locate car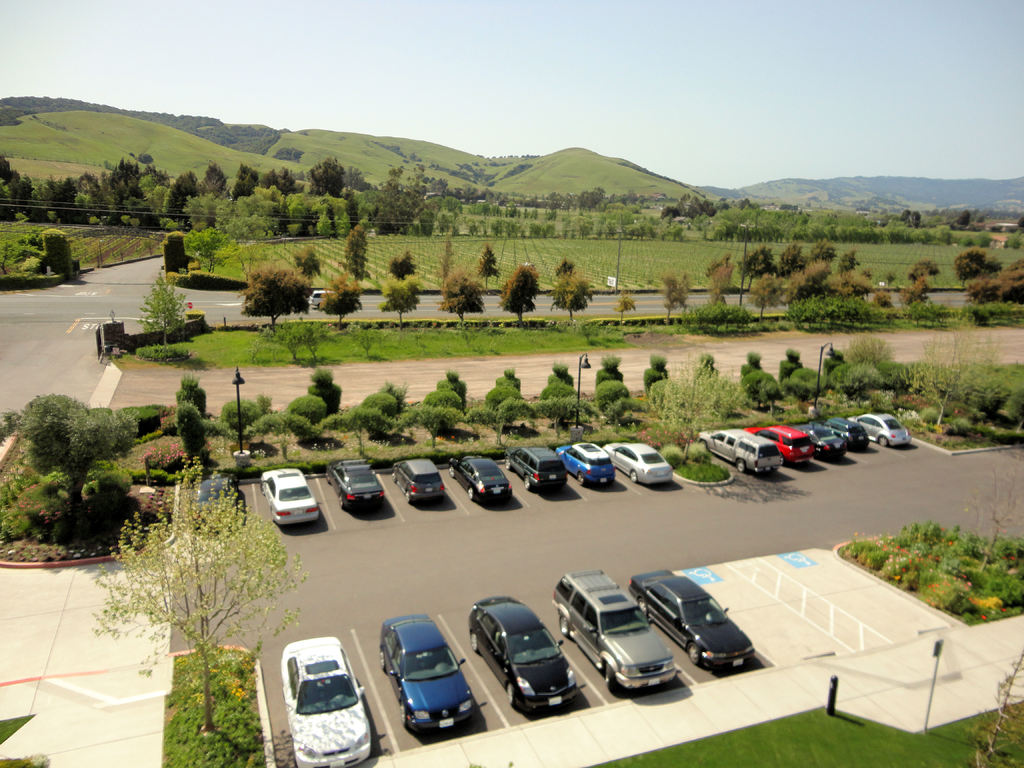
bbox=(379, 610, 474, 734)
